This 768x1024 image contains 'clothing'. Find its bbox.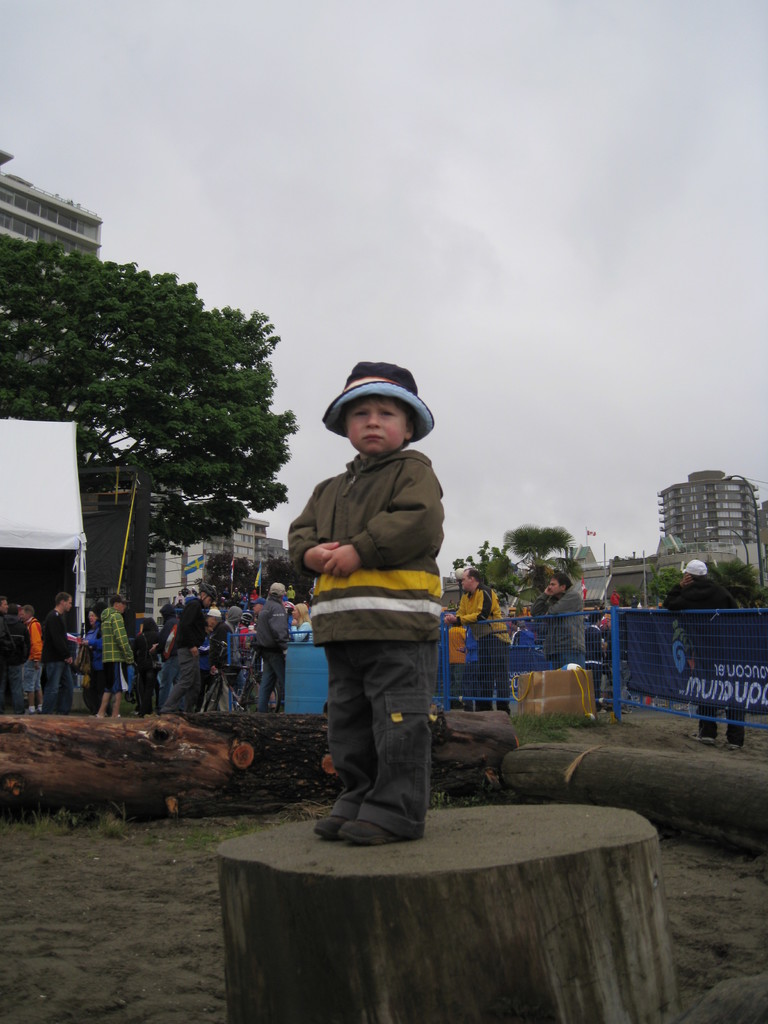
x1=97 y1=605 x2=133 y2=695.
